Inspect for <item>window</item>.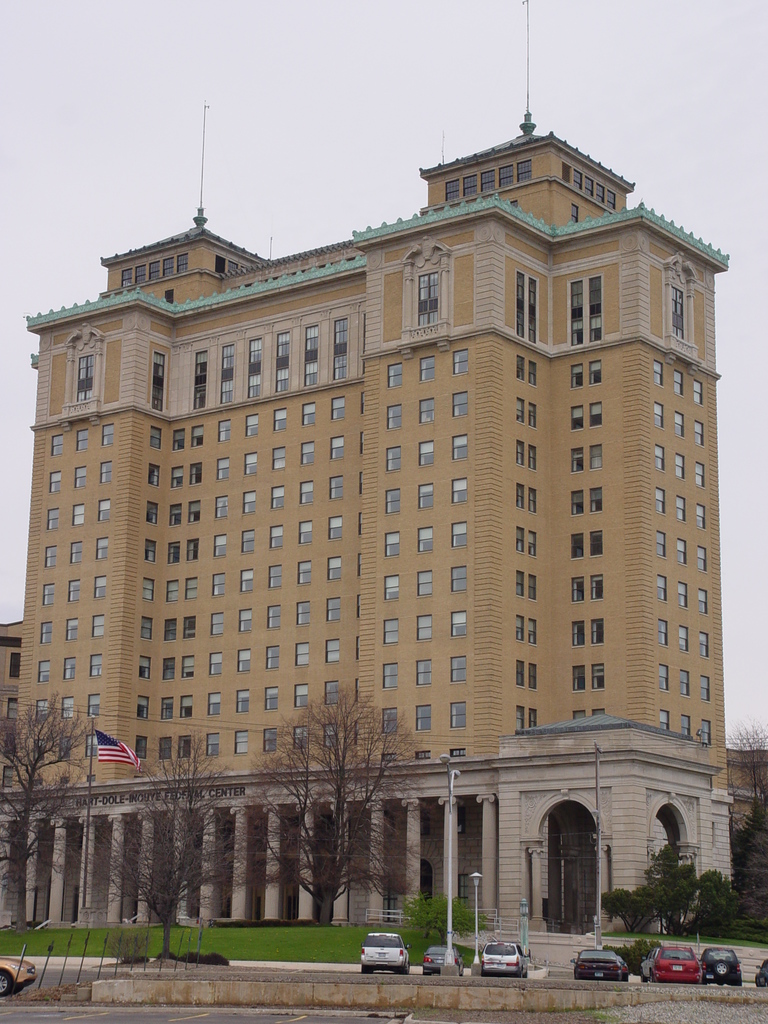
Inspection: [left=164, top=542, right=182, bottom=563].
